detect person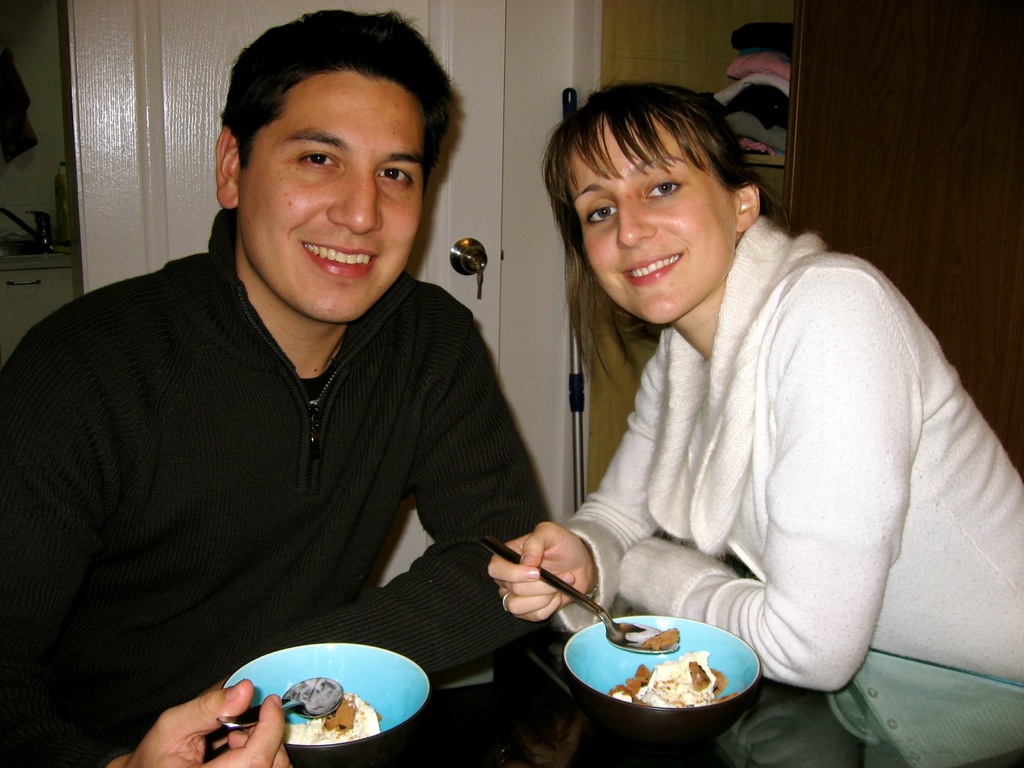
x1=0 y1=8 x2=548 y2=767
